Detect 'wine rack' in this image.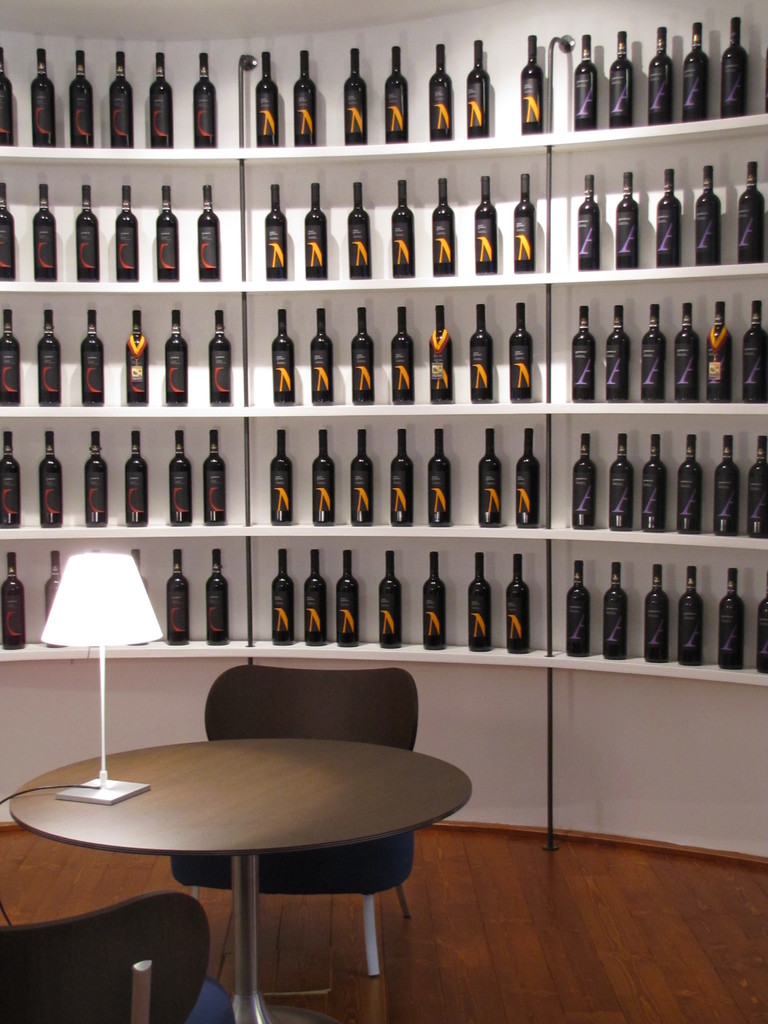
Detection: 0/53/767/671.
